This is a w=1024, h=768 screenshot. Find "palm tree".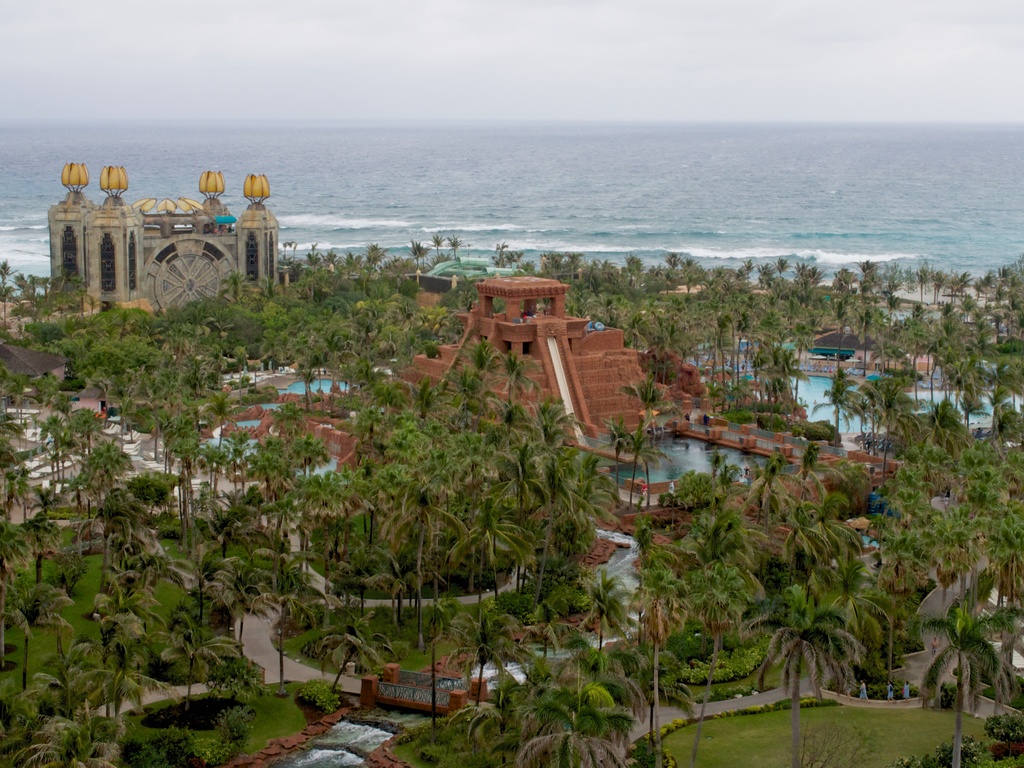
Bounding box: locate(124, 298, 218, 359).
